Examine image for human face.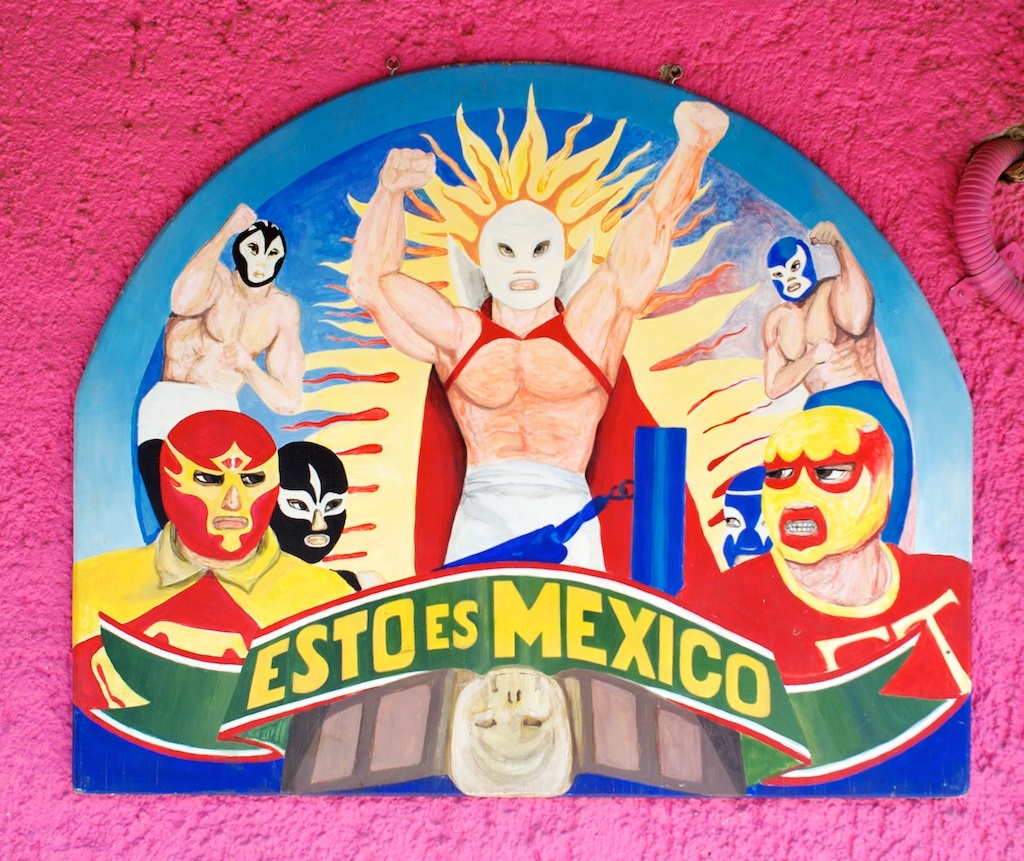
Examination result: (275, 461, 350, 566).
